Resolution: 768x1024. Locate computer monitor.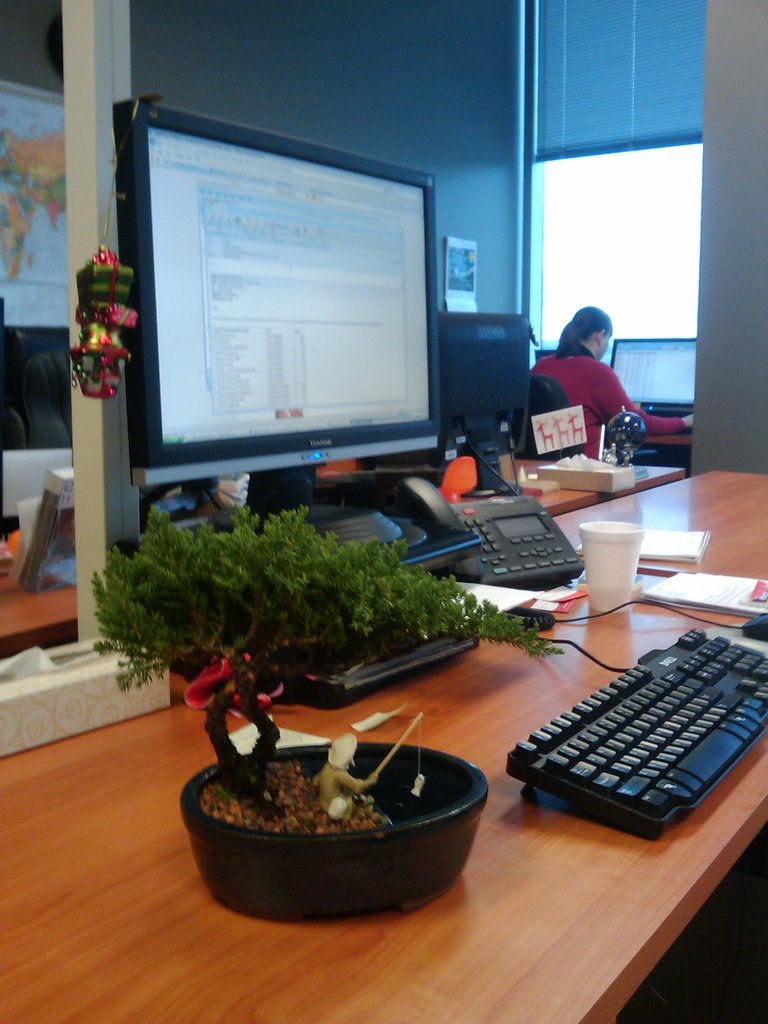
bbox(355, 312, 564, 508).
